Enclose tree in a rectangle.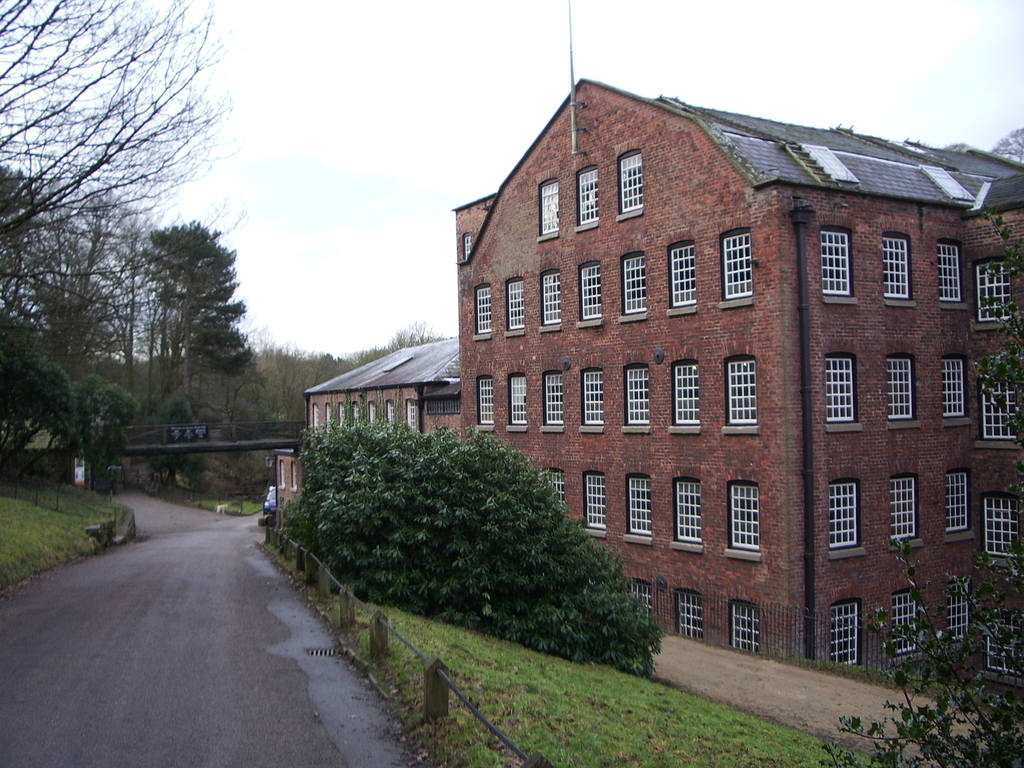
BBox(282, 386, 673, 677).
